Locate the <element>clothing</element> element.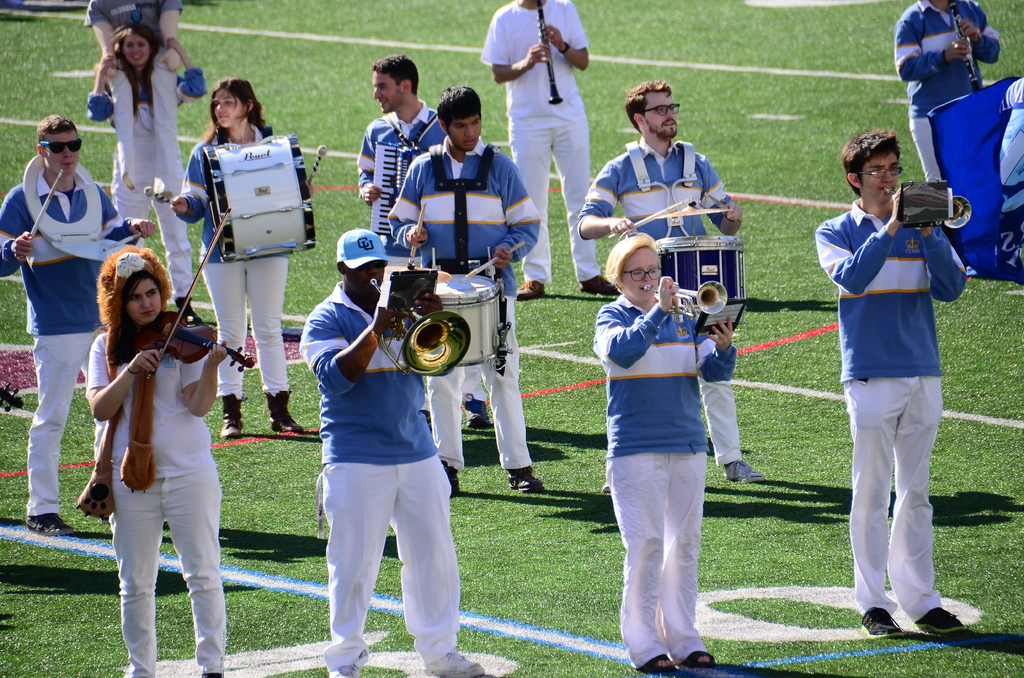
Element bbox: {"x1": 892, "y1": 0, "x2": 1005, "y2": 248}.
